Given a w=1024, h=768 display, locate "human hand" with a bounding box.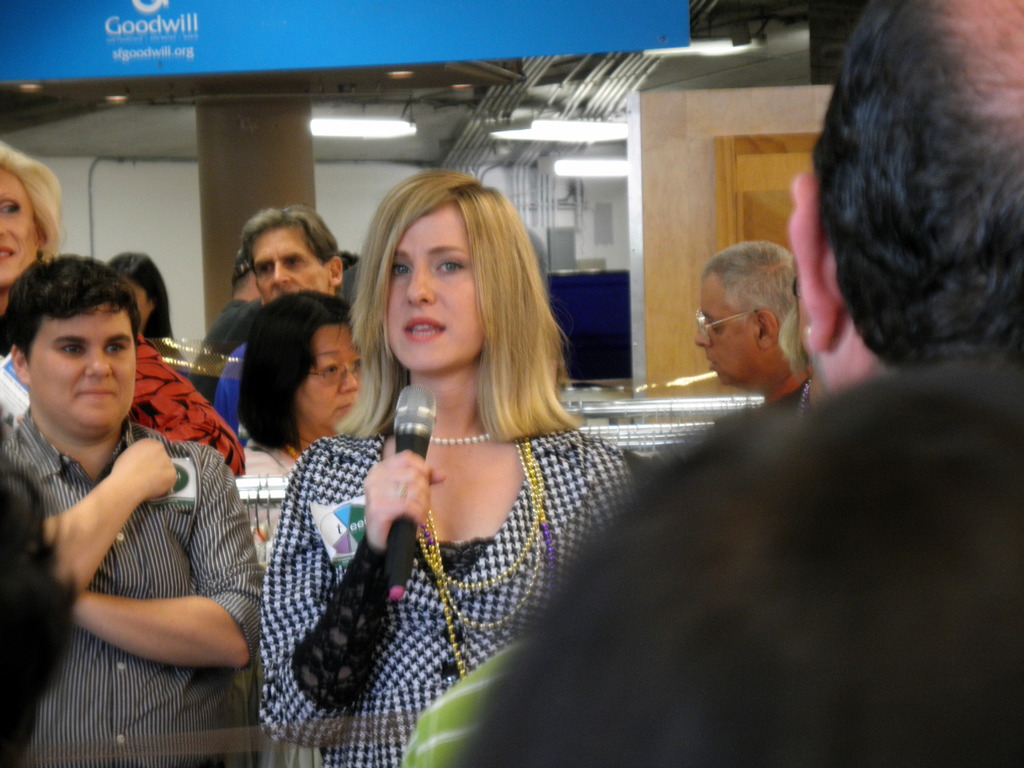
Located: locate(351, 461, 436, 563).
